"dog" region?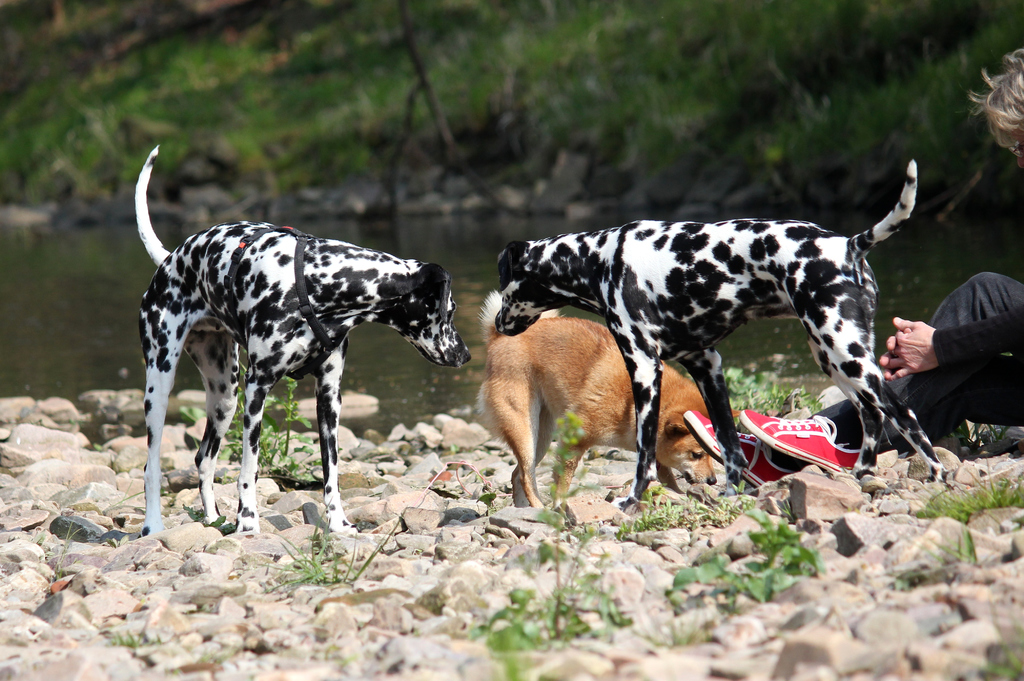
(134, 146, 472, 538)
